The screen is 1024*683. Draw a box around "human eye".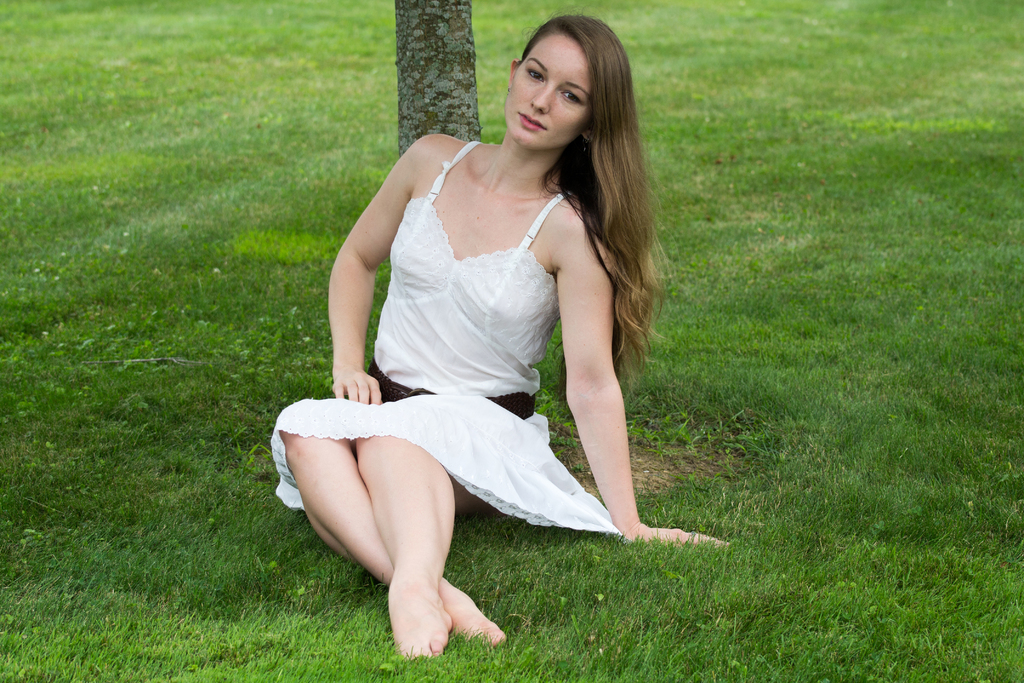
box=[557, 90, 582, 105].
